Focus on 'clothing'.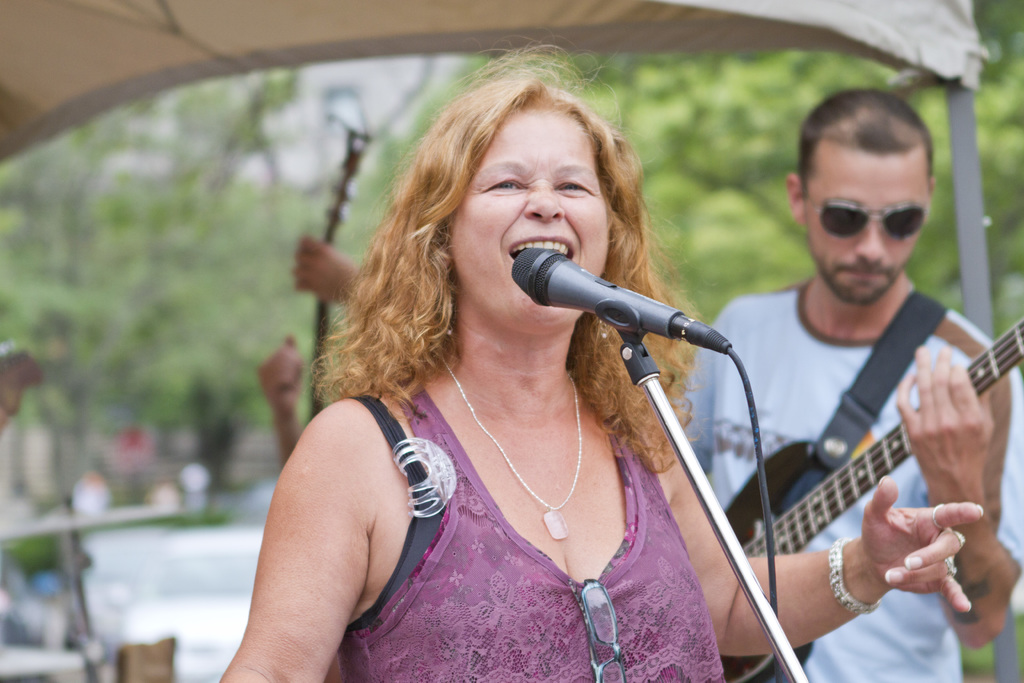
Focused at <region>669, 272, 1023, 682</region>.
